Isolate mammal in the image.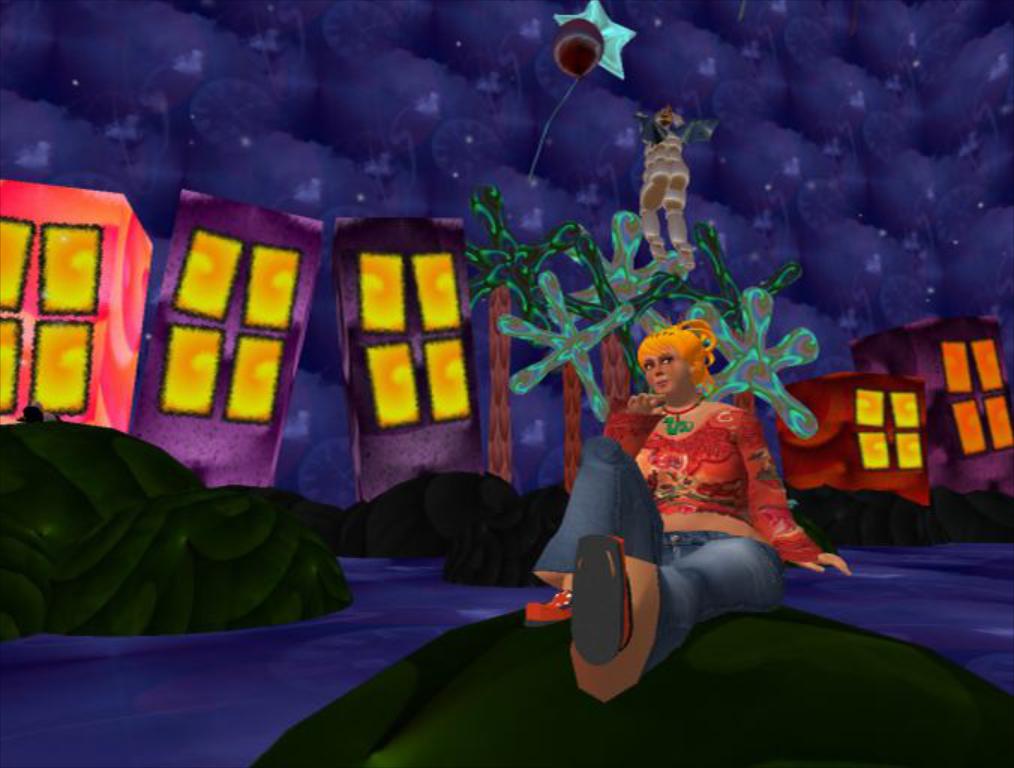
Isolated region: [635, 105, 717, 276].
